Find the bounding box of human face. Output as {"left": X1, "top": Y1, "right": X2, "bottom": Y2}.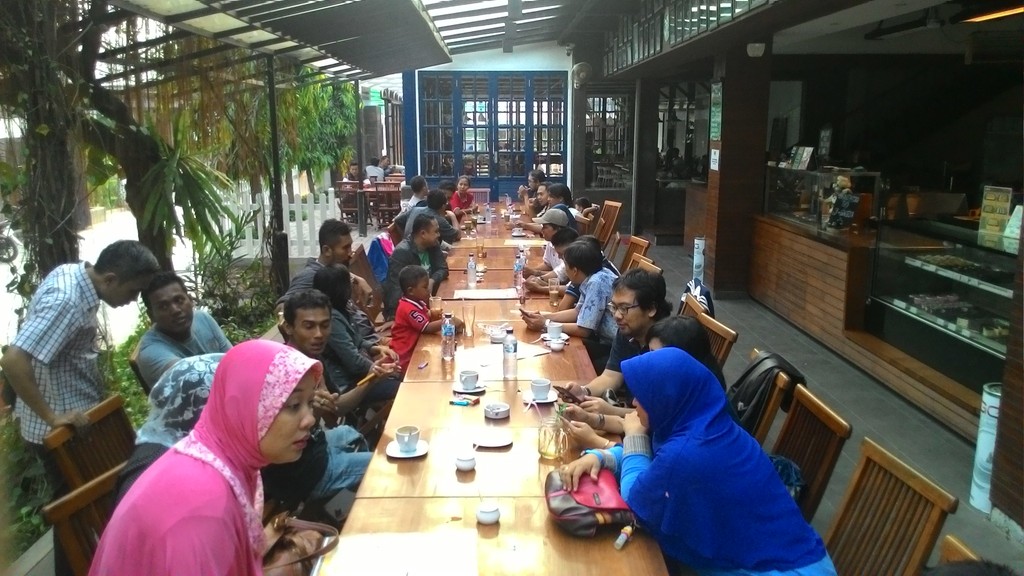
{"left": 408, "top": 277, "right": 430, "bottom": 300}.
